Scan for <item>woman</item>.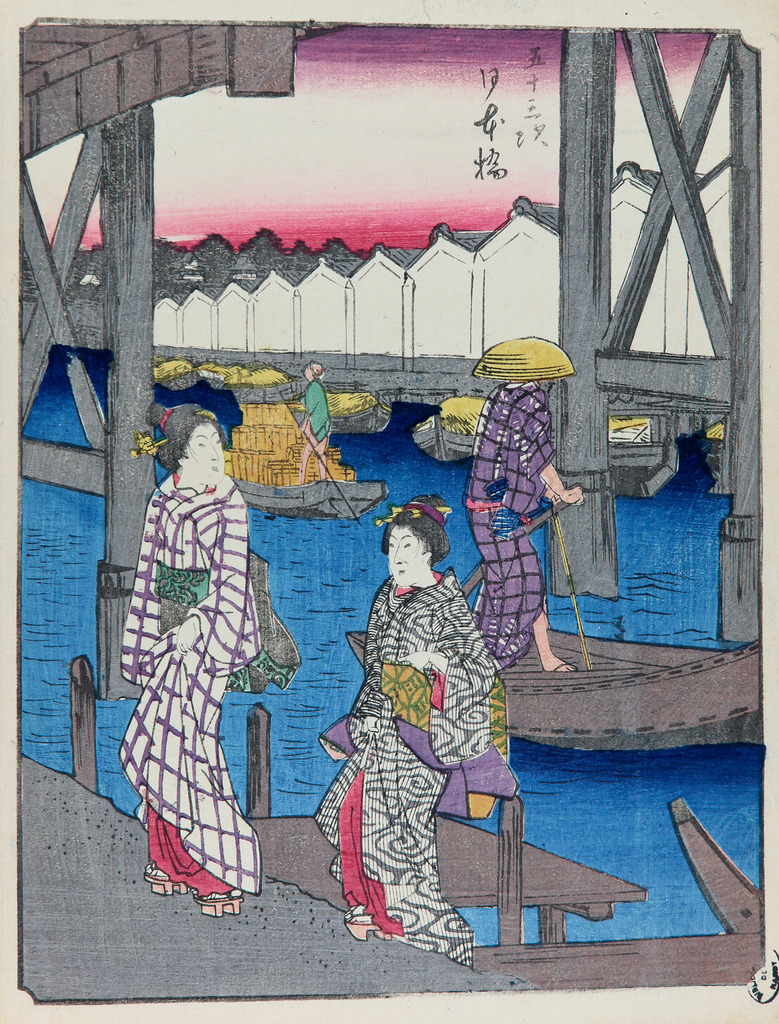
Scan result: (left=318, top=497, right=494, bottom=957).
